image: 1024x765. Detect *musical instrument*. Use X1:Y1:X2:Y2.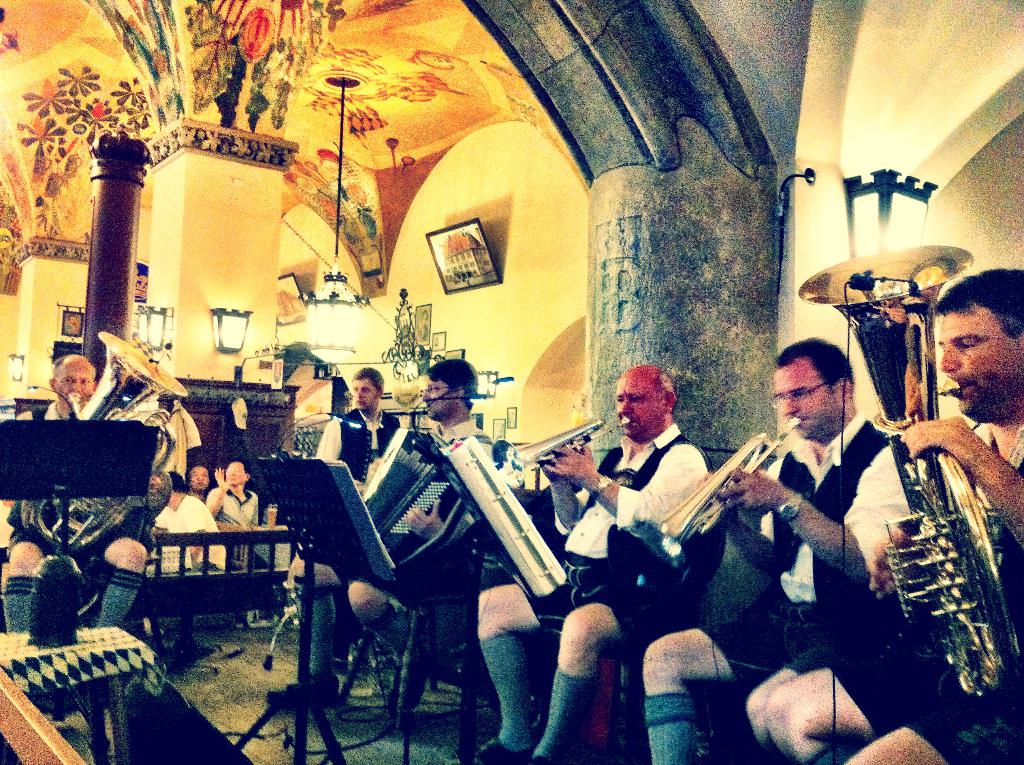
630:417:806:597.
